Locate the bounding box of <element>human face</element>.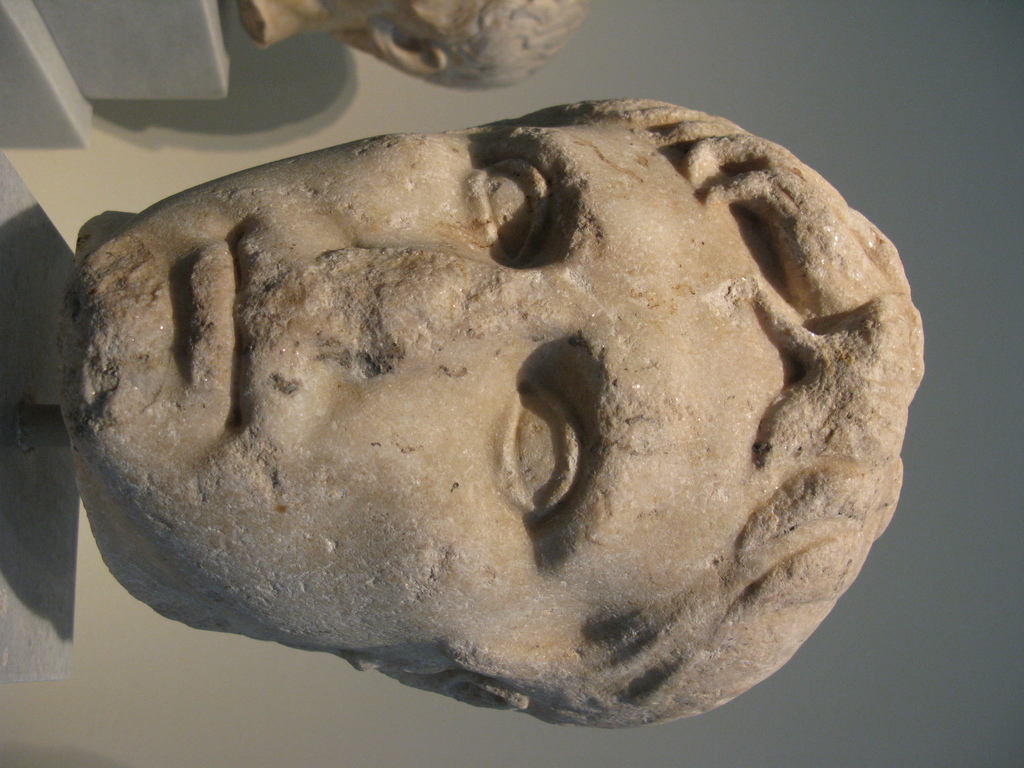
Bounding box: 55:119:797:652.
